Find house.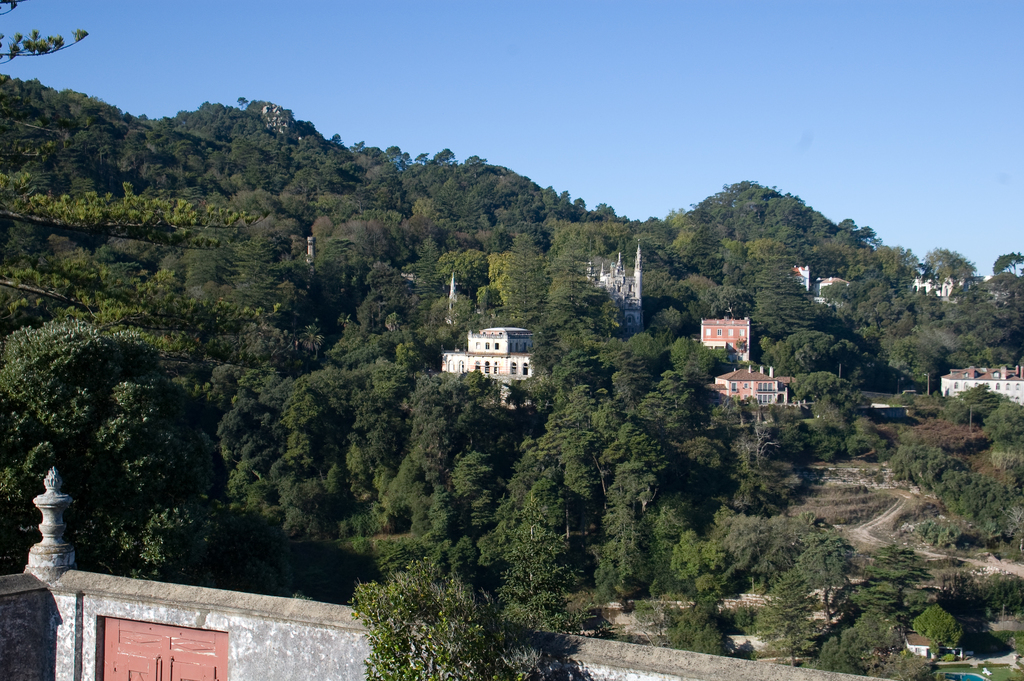
936,363,1023,410.
